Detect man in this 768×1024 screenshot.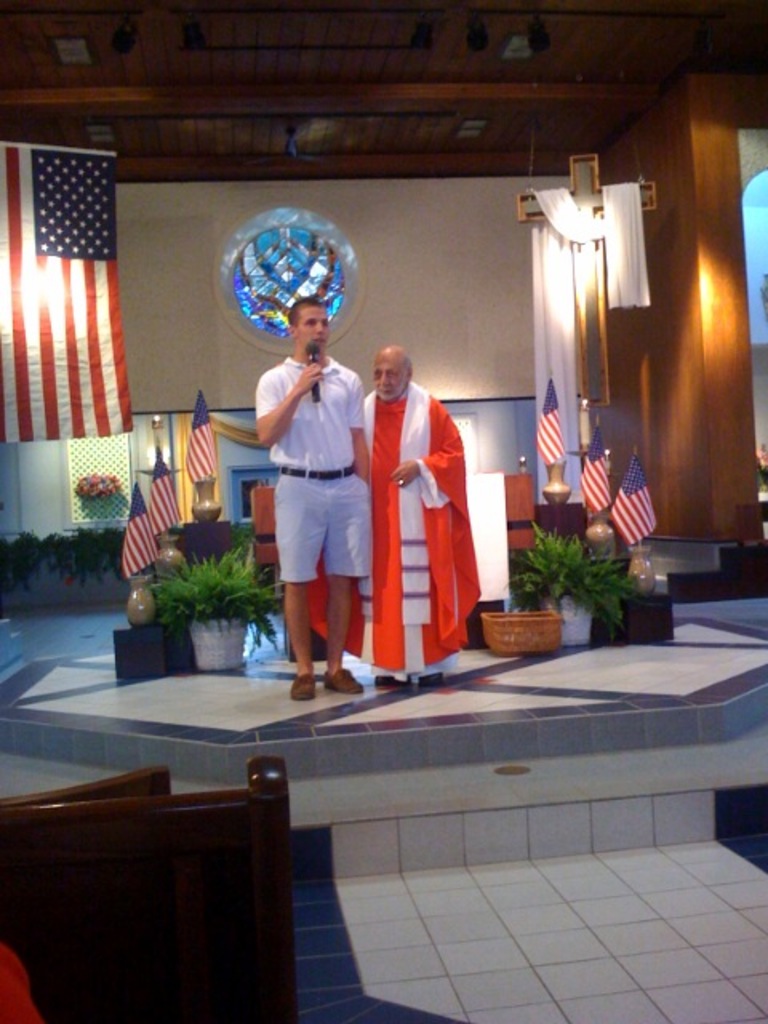
Detection: 302,344,480,686.
